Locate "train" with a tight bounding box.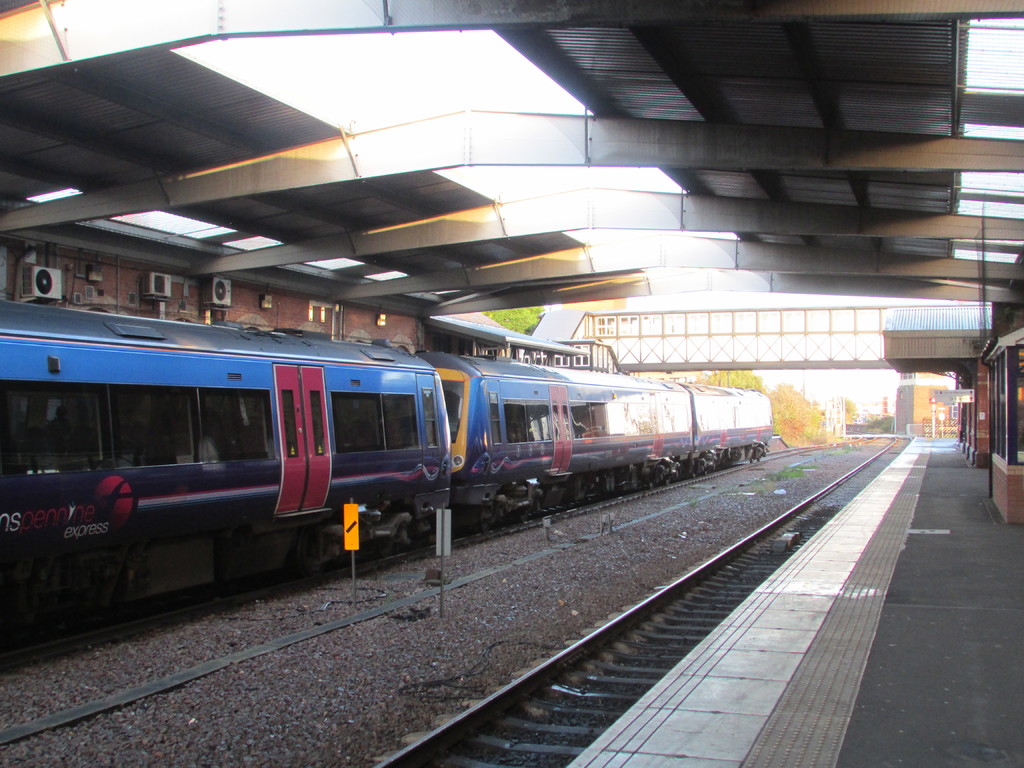
(0,296,776,632).
